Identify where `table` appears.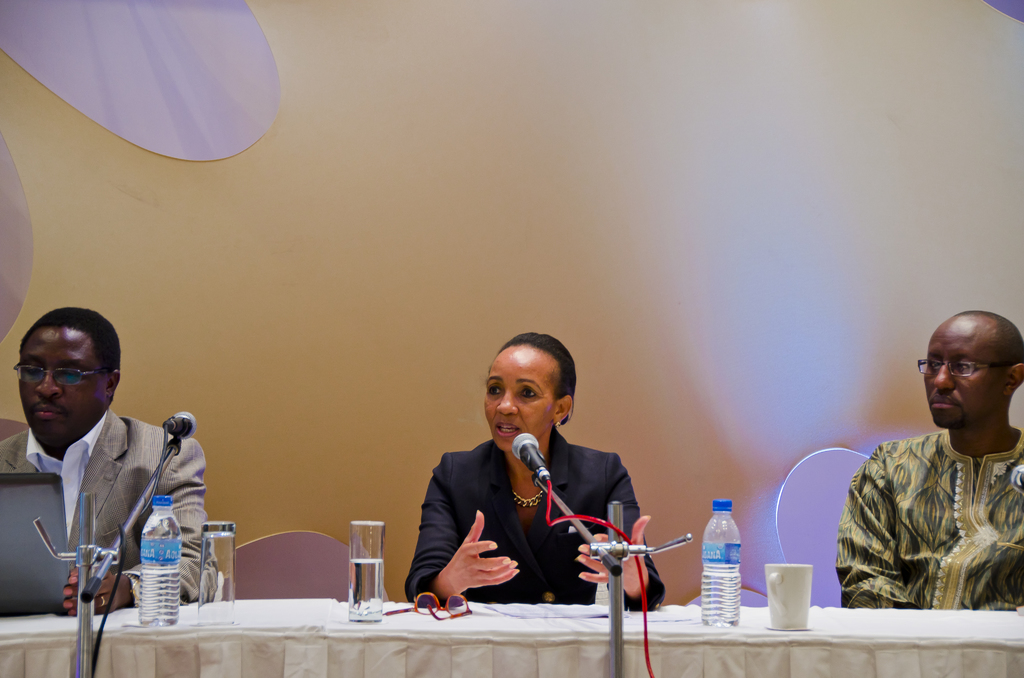
Appears at 0/595/1023/677.
